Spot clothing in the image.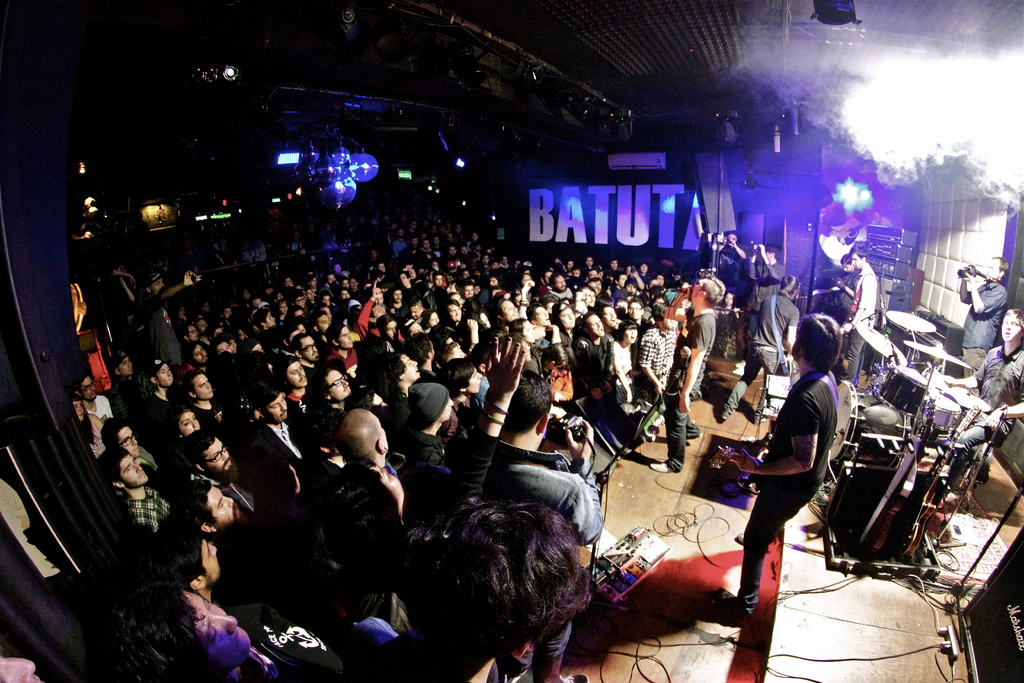
clothing found at <box>131,488,158,522</box>.
